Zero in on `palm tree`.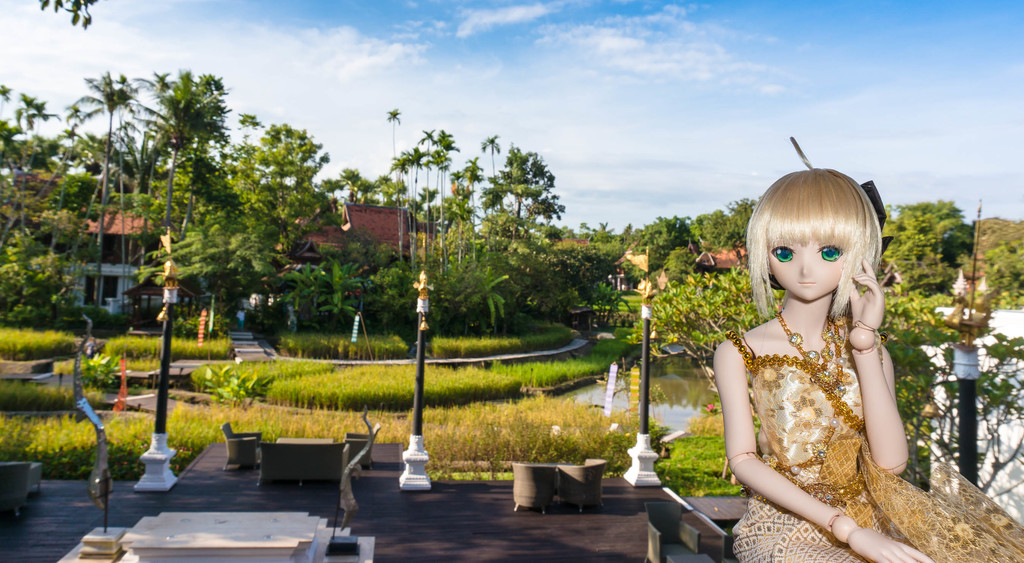
Zeroed in: x1=134, y1=70, x2=232, y2=339.
